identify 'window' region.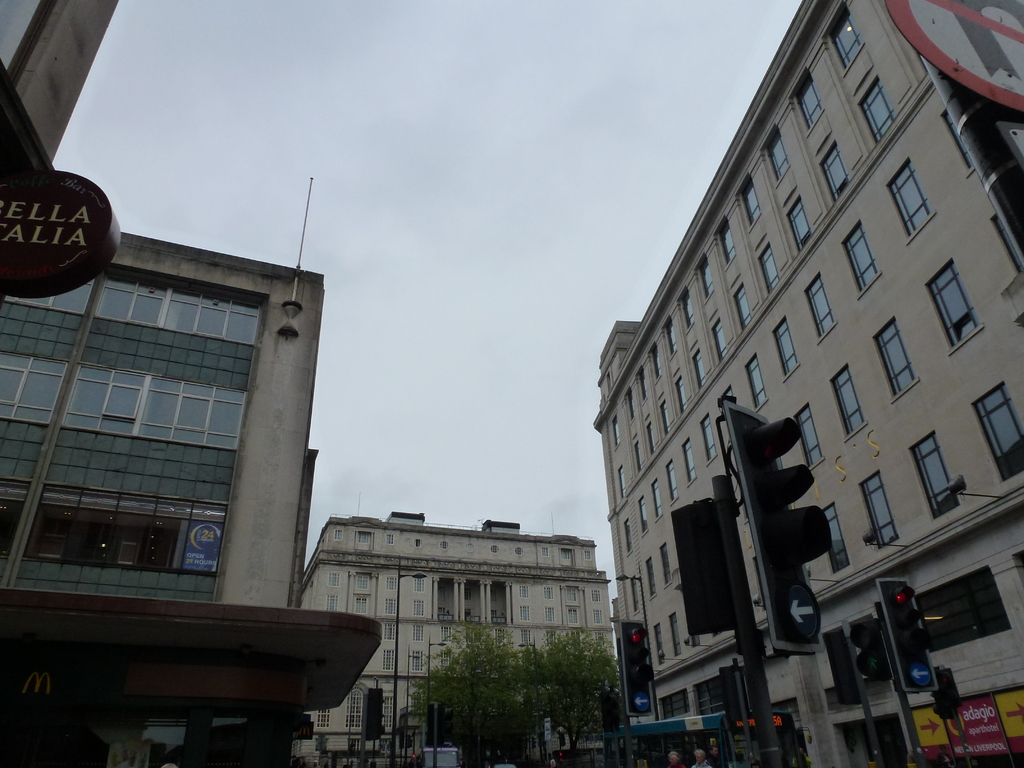
Region: (819, 129, 851, 207).
